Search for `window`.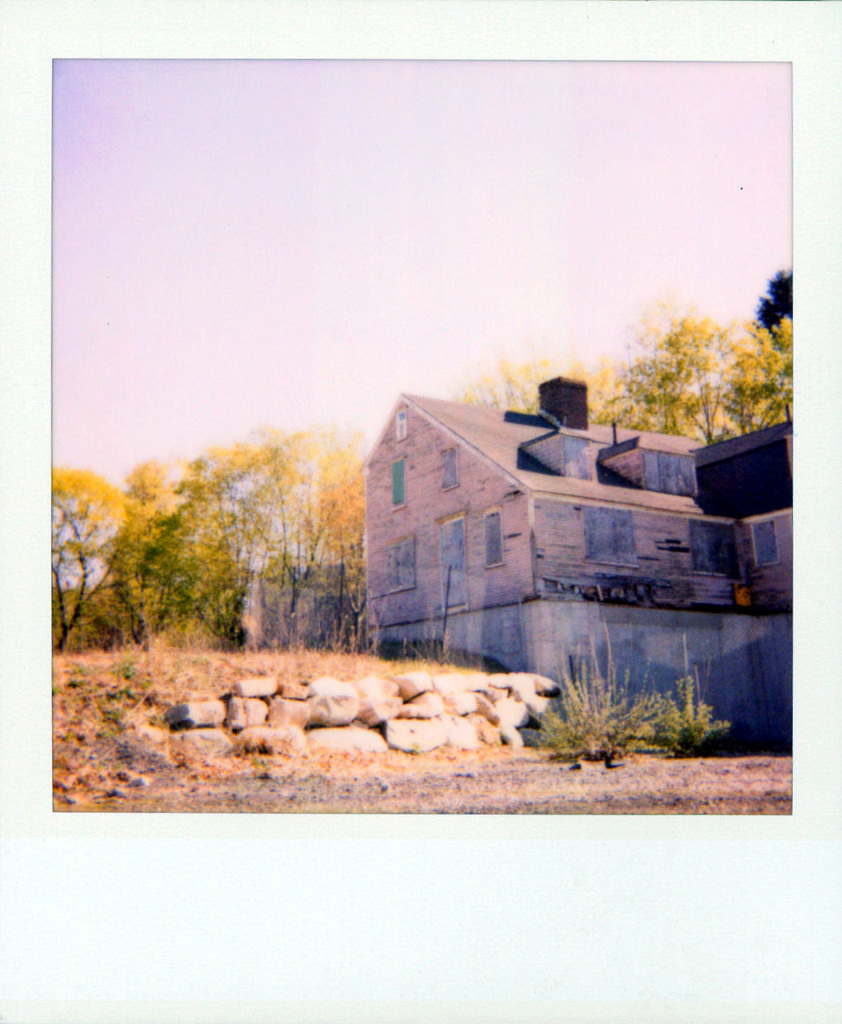
Found at x1=438 y1=441 x2=466 y2=508.
